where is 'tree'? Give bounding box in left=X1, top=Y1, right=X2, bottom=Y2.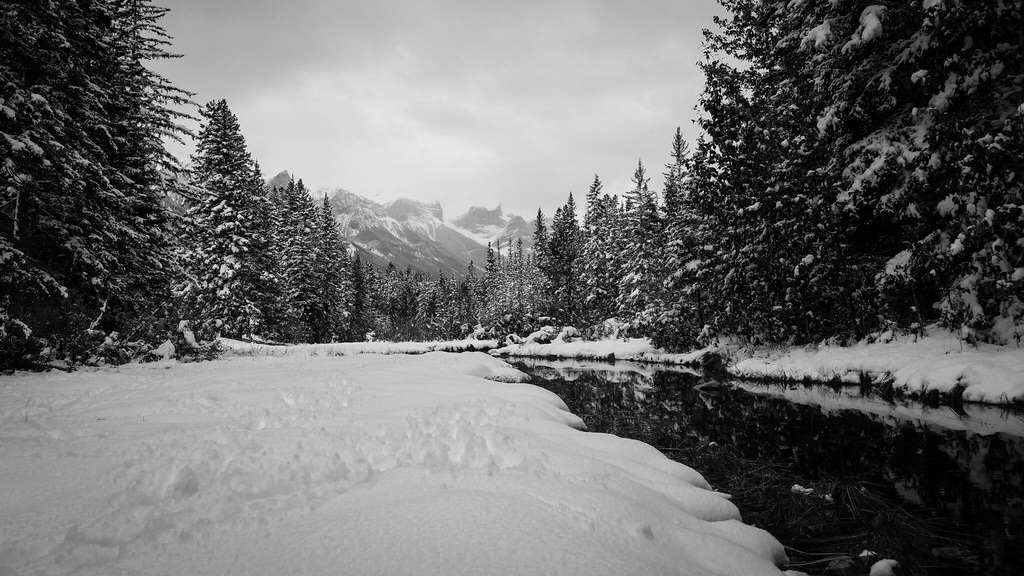
left=0, top=0, right=221, bottom=377.
